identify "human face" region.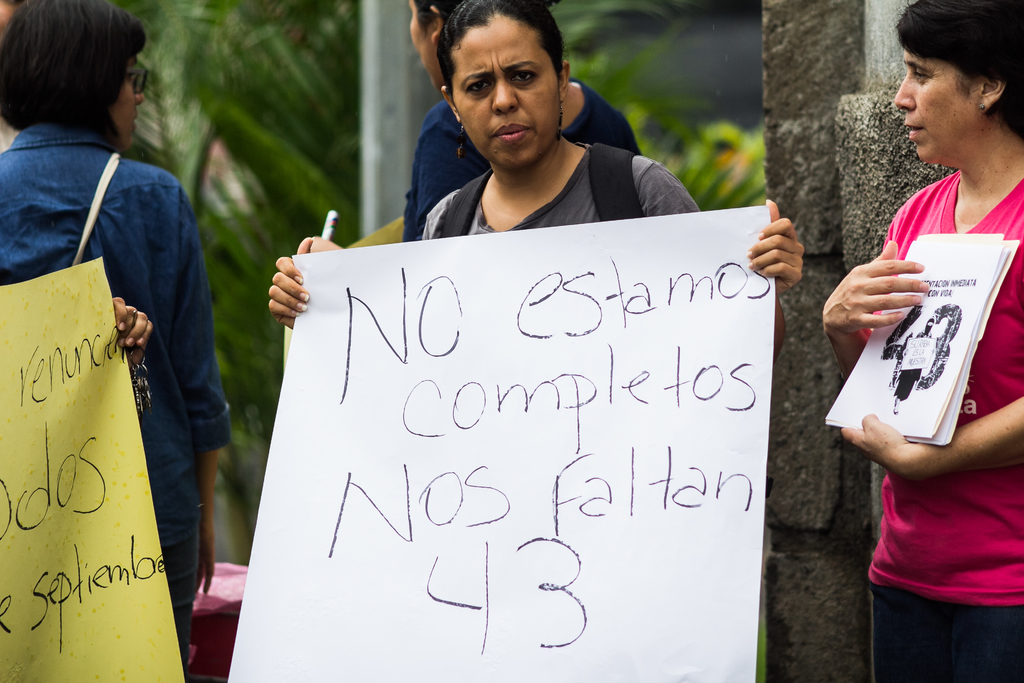
Region: (408, 0, 434, 94).
